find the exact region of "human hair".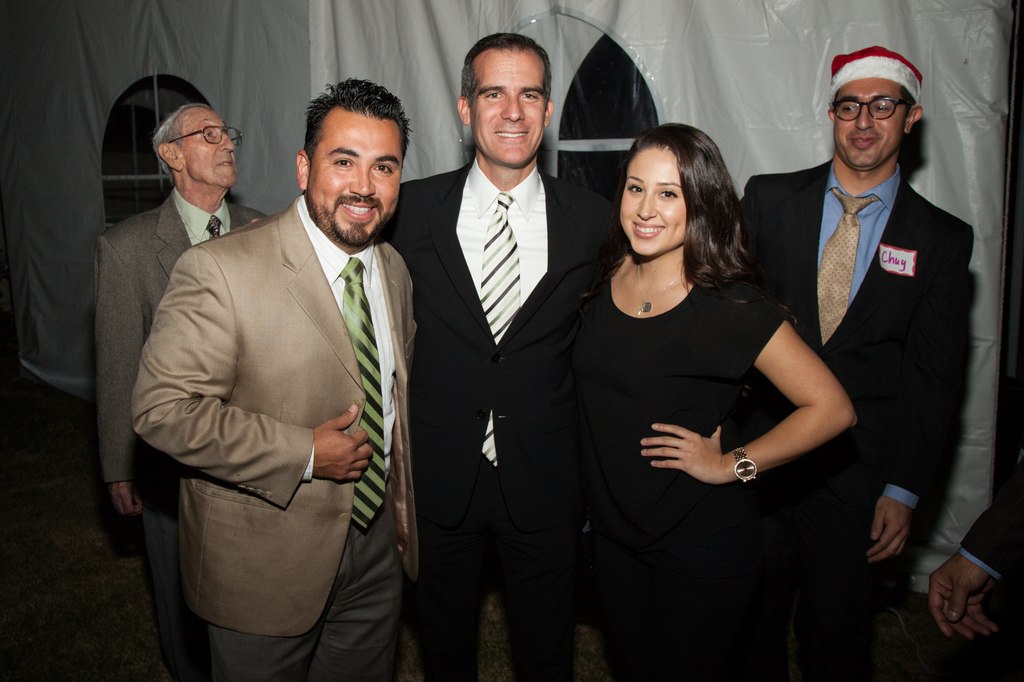
Exact region: {"left": 150, "top": 98, "right": 212, "bottom": 189}.
